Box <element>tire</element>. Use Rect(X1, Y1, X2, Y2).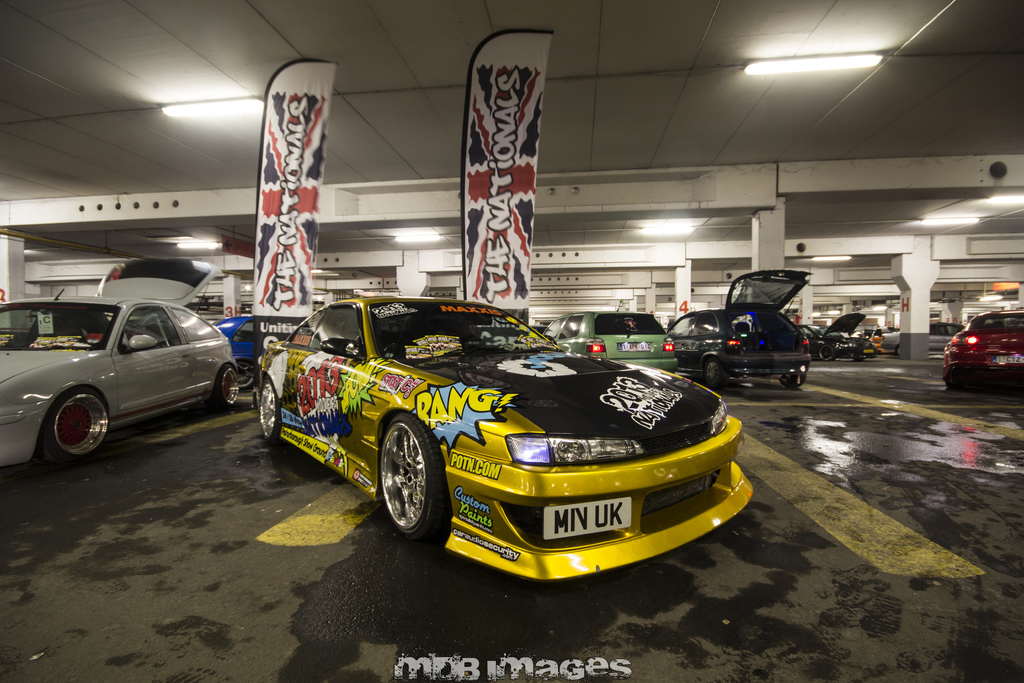
Rect(42, 389, 113, 457).
